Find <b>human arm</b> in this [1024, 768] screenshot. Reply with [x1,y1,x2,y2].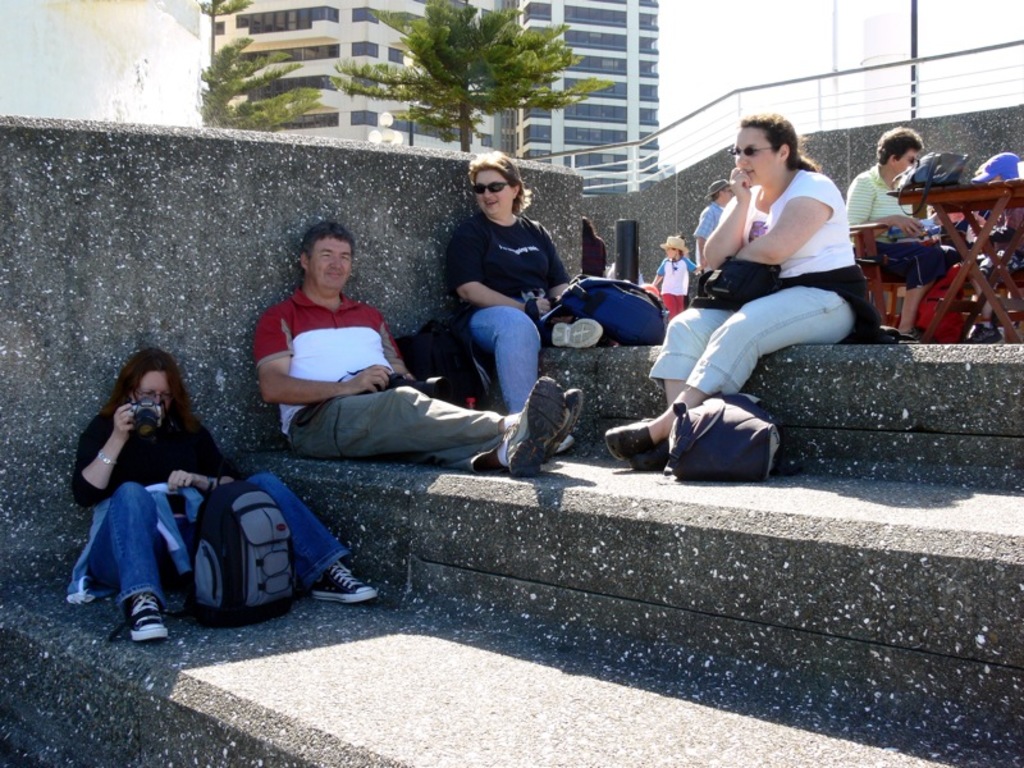
[845,173,922,236].
